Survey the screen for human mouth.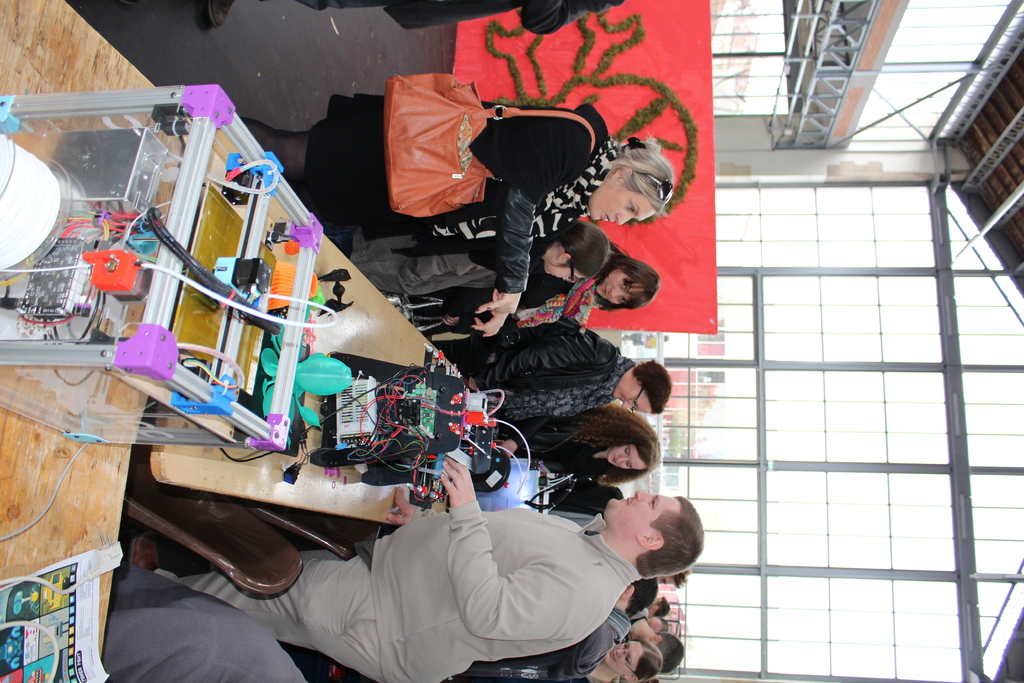
Survey found: <region>612, 453, 618, 465</region>.
